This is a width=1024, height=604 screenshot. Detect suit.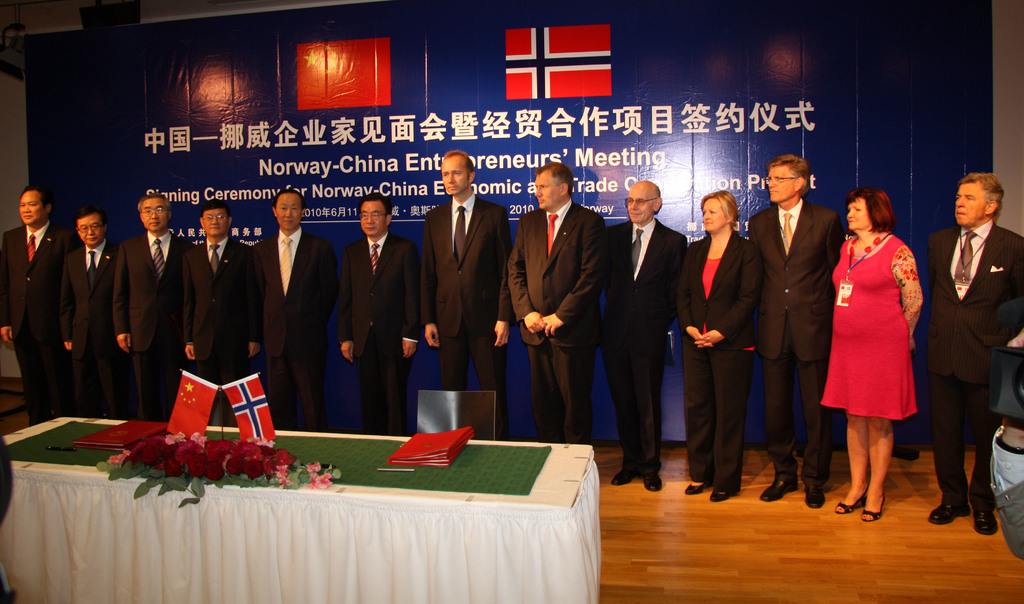
{"x1": 340, "y1": 229, "x2": 422, "y2": 438}.
